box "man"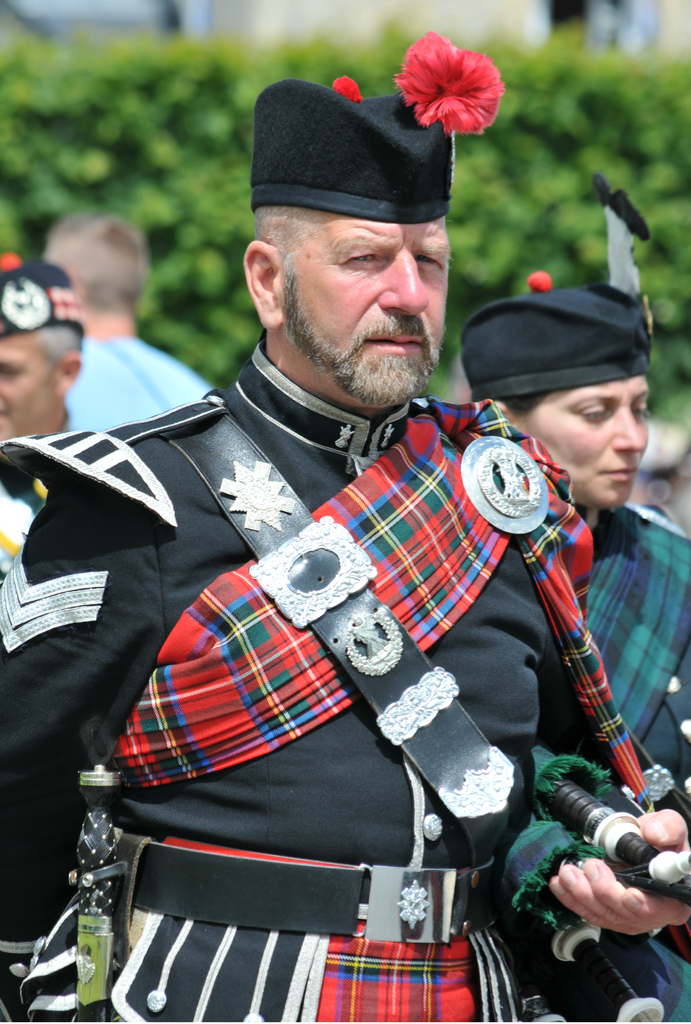
<region>0, 252, 84, 445</region>
